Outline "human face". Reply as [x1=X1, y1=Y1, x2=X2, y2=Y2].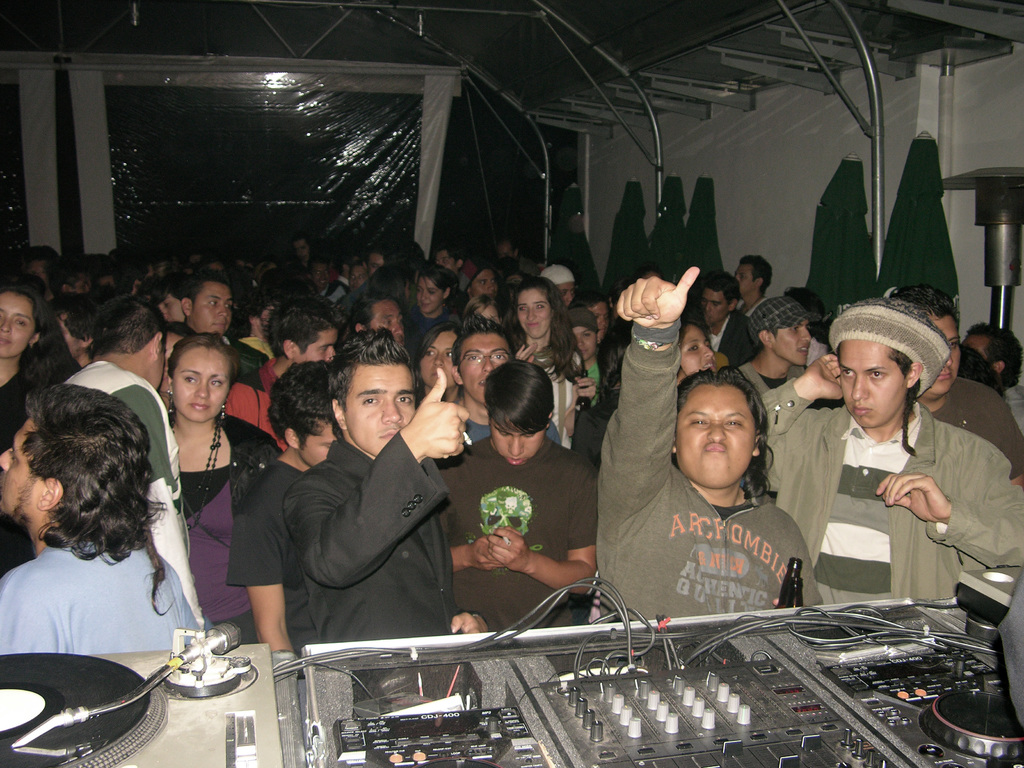
[x1=479, y1=305, x2=501, y2=323].
